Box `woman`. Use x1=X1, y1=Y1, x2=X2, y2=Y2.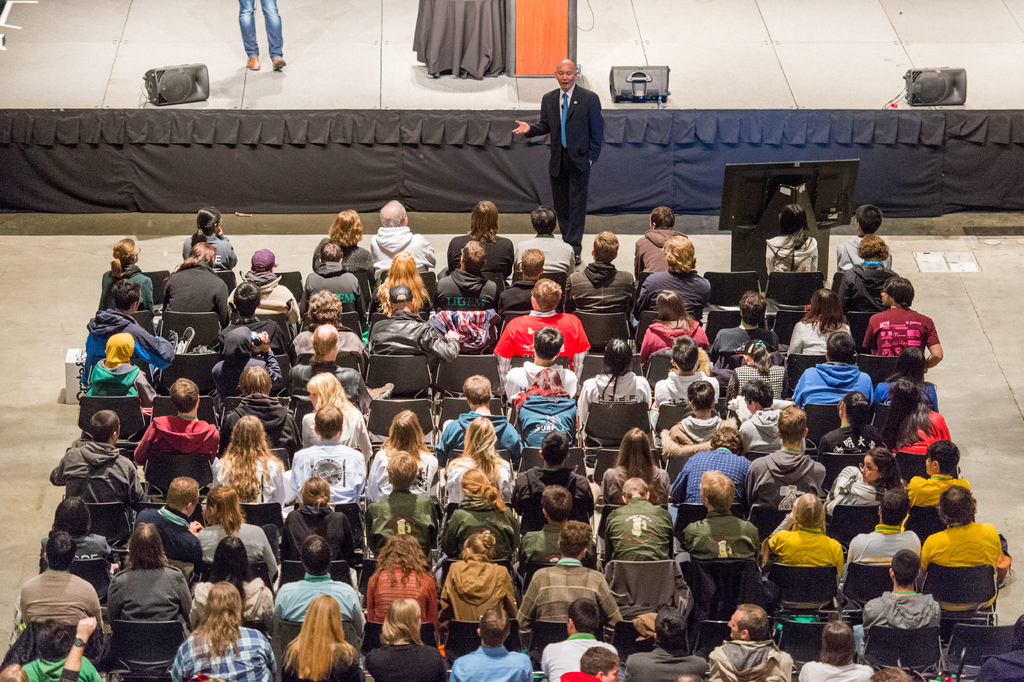
x1=86, y1=284, x2=184, y2=364.
